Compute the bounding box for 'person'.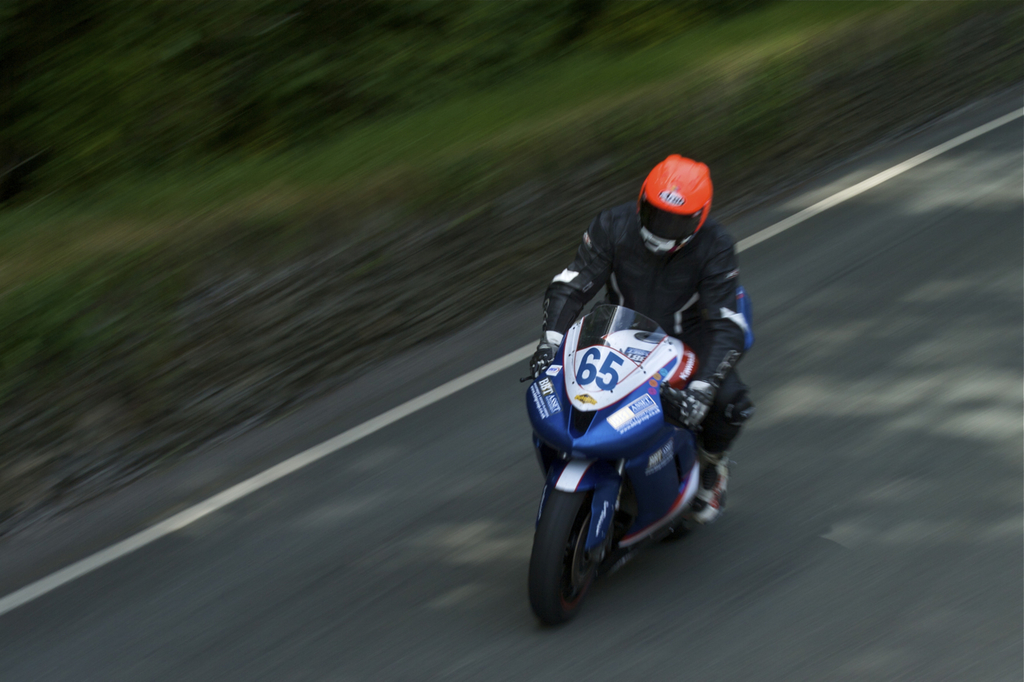
l=554, t=146, r=765, b=451.
